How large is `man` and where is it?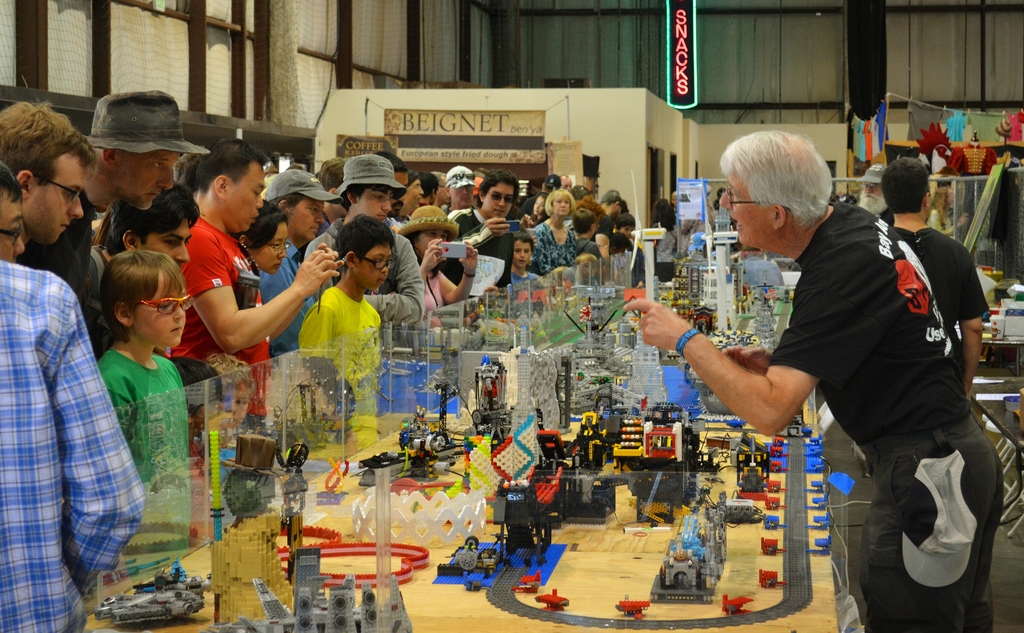
Bounding box: <bbox>298, 154, 435, 333</bbox>.
